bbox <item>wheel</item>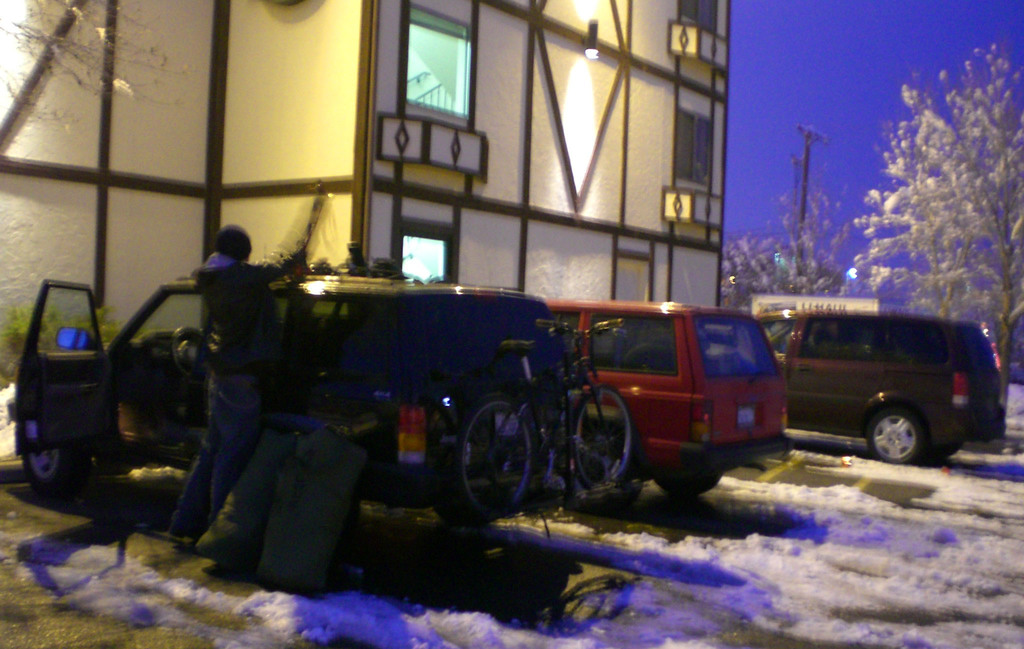
x1=175, y1=324, x2=207, y2=376
